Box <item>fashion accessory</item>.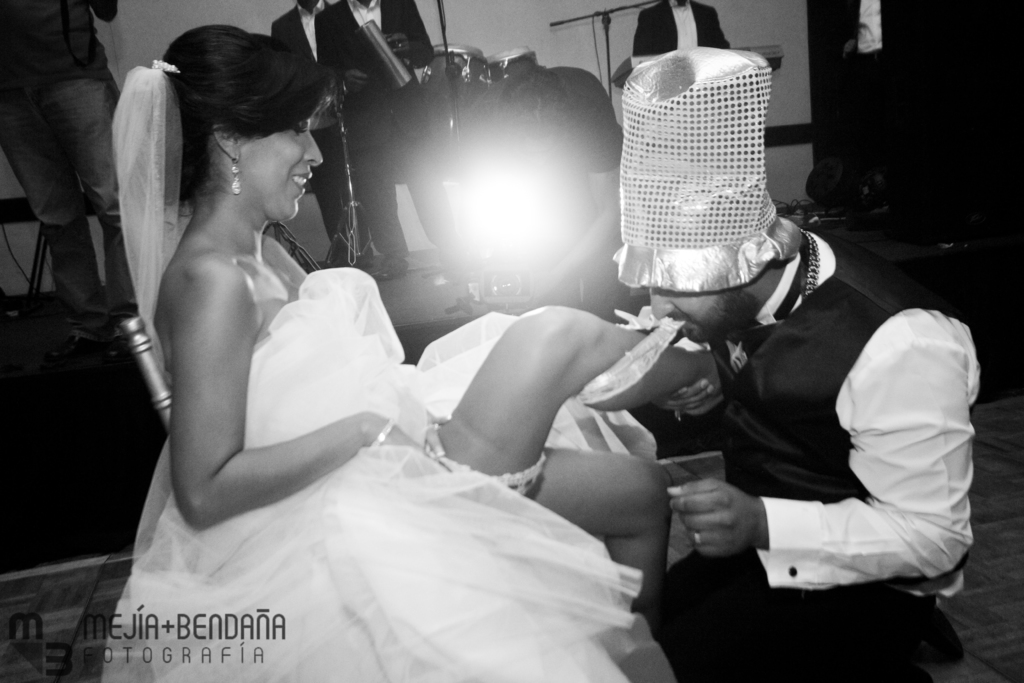
pyautogui.locateOnScreen(106, 329, 127, 359).
